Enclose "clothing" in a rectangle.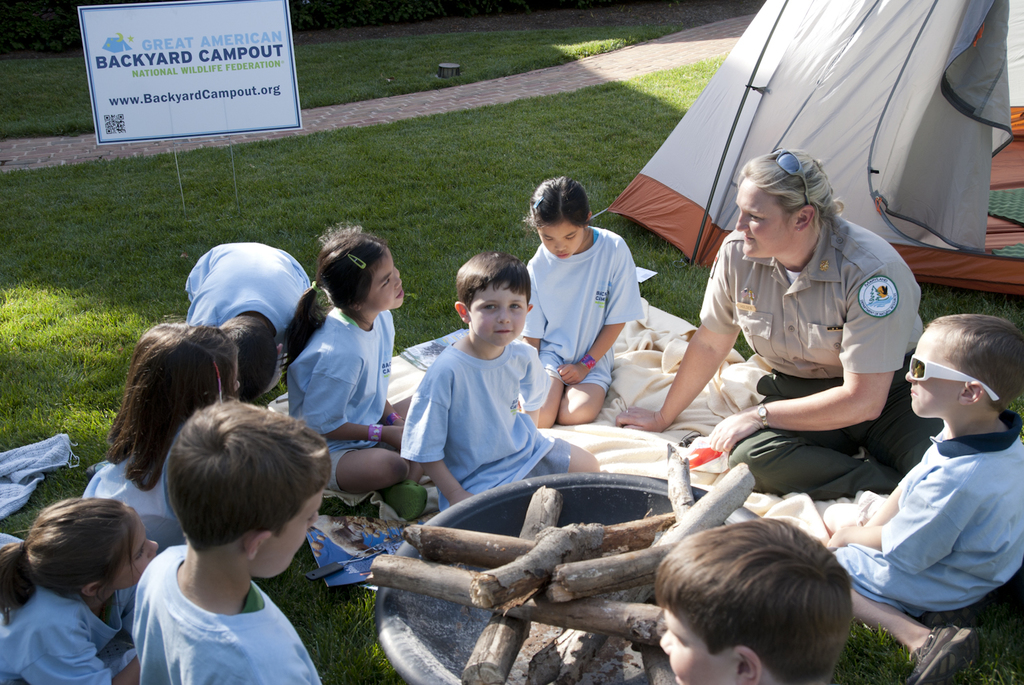
bbox(284, 308, 411, 502).
